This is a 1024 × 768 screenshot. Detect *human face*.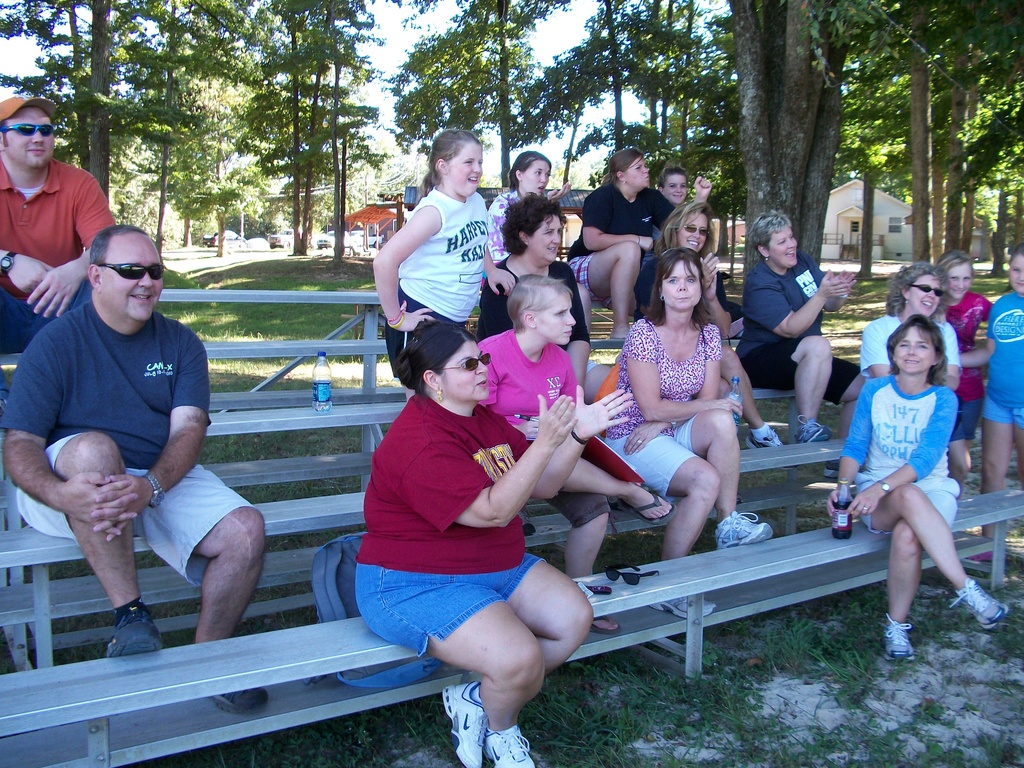
box(5, 99, 56, 171).
